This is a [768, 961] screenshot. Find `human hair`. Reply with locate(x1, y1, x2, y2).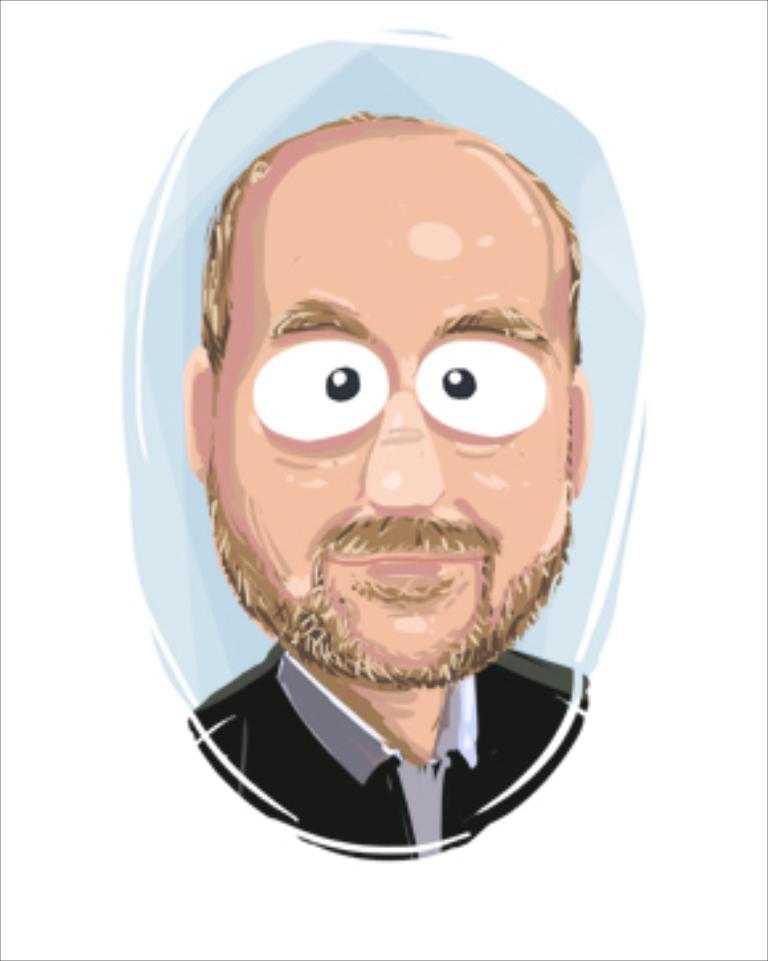
locate(196, 109, 585, 373).
